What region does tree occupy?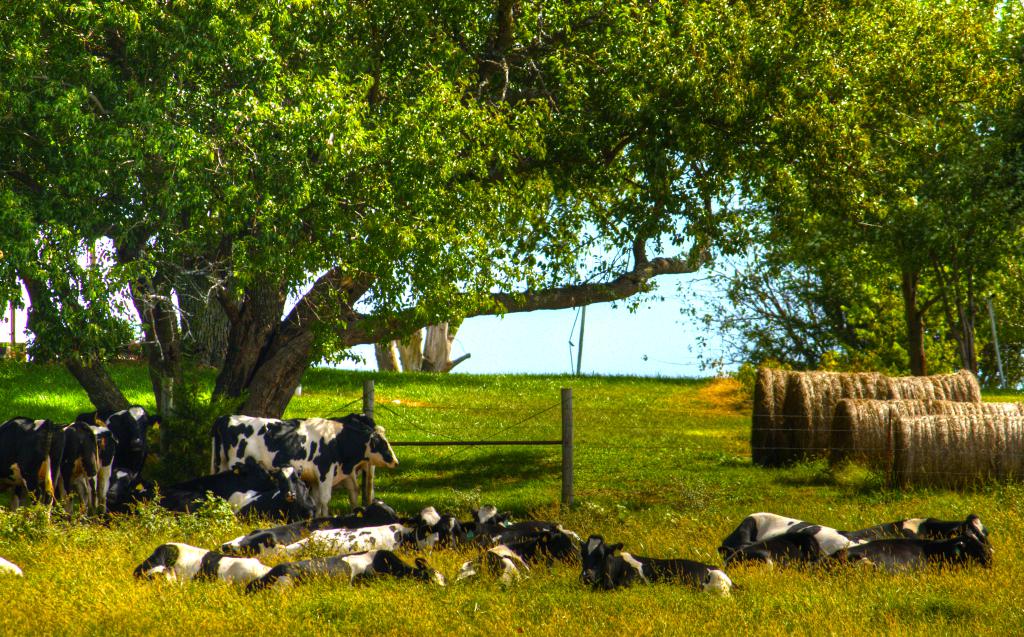
x1=28, y1=13, x2=959, y2=521.
